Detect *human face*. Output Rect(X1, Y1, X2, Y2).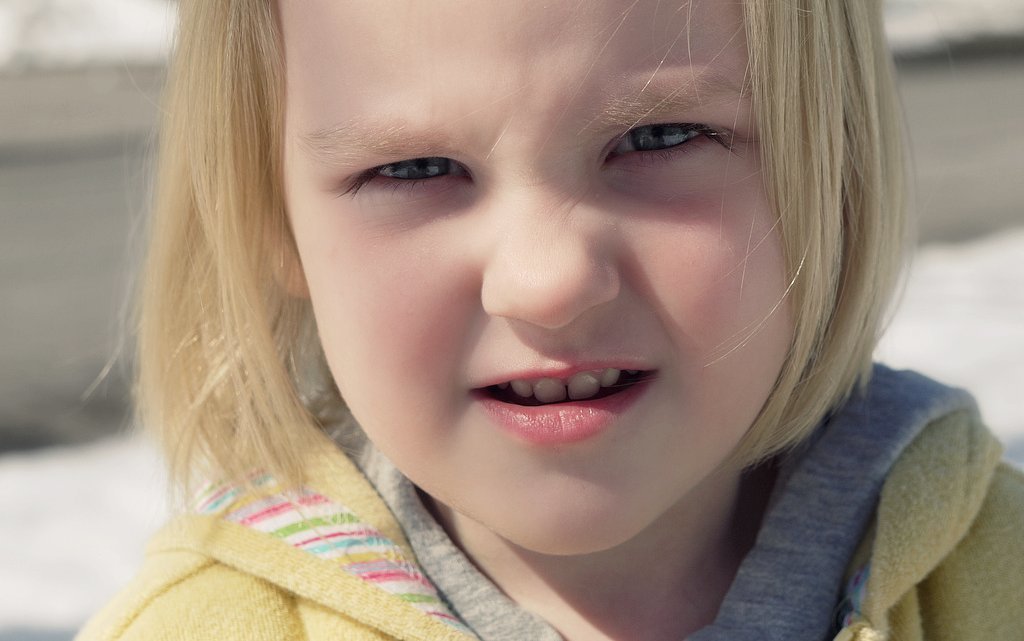
Rect(275, 1, 799, 558).
